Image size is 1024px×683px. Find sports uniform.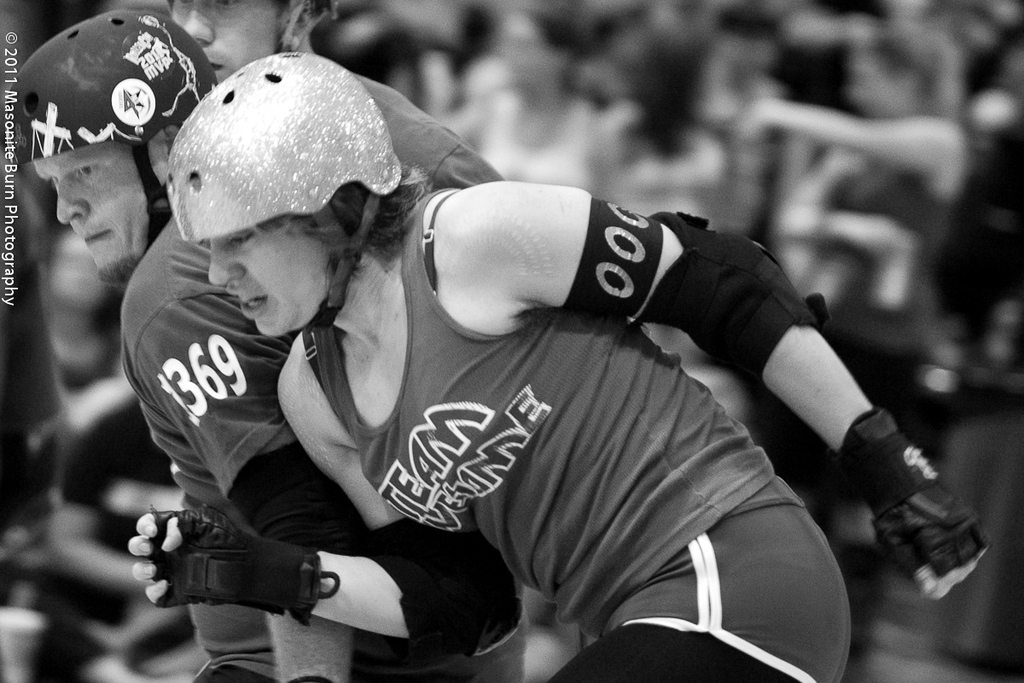
x1=132 y1=191 x2=419 y2=682.
